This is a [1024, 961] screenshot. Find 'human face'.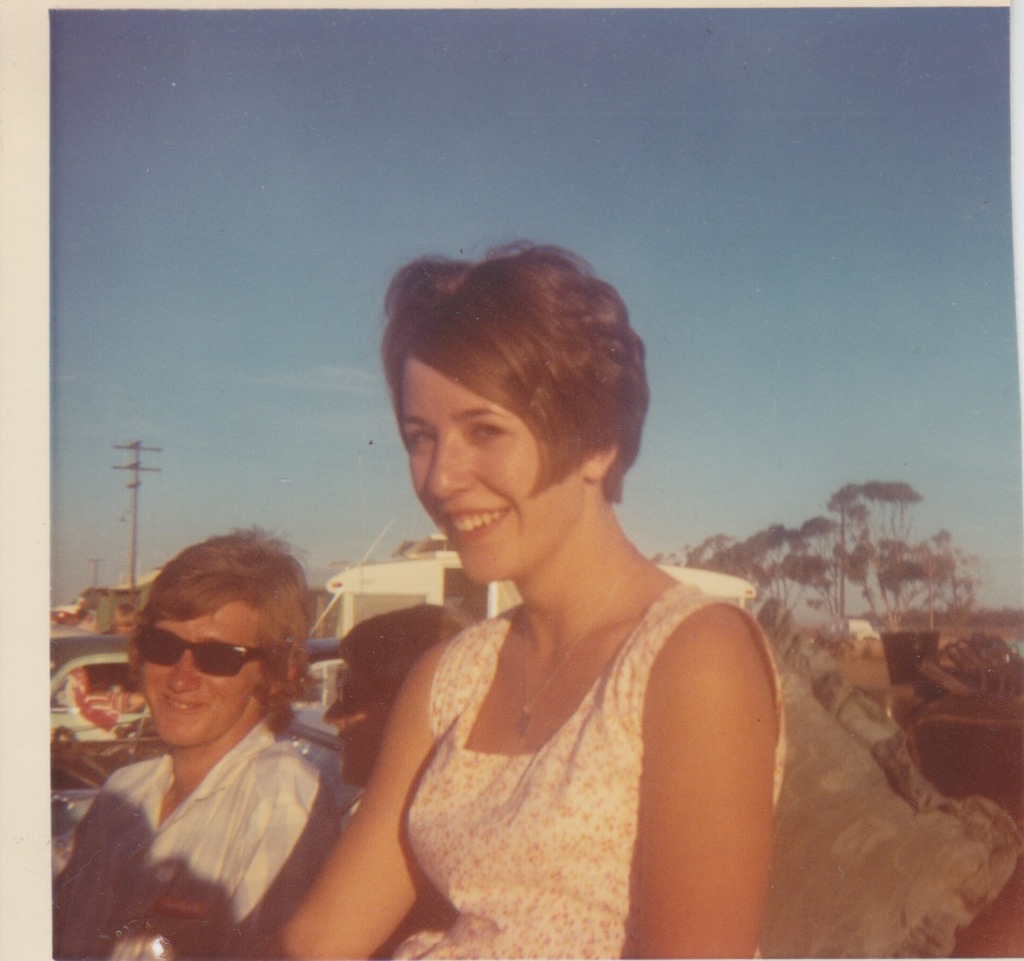
Bounding box: 139, 620, 261, 745.
